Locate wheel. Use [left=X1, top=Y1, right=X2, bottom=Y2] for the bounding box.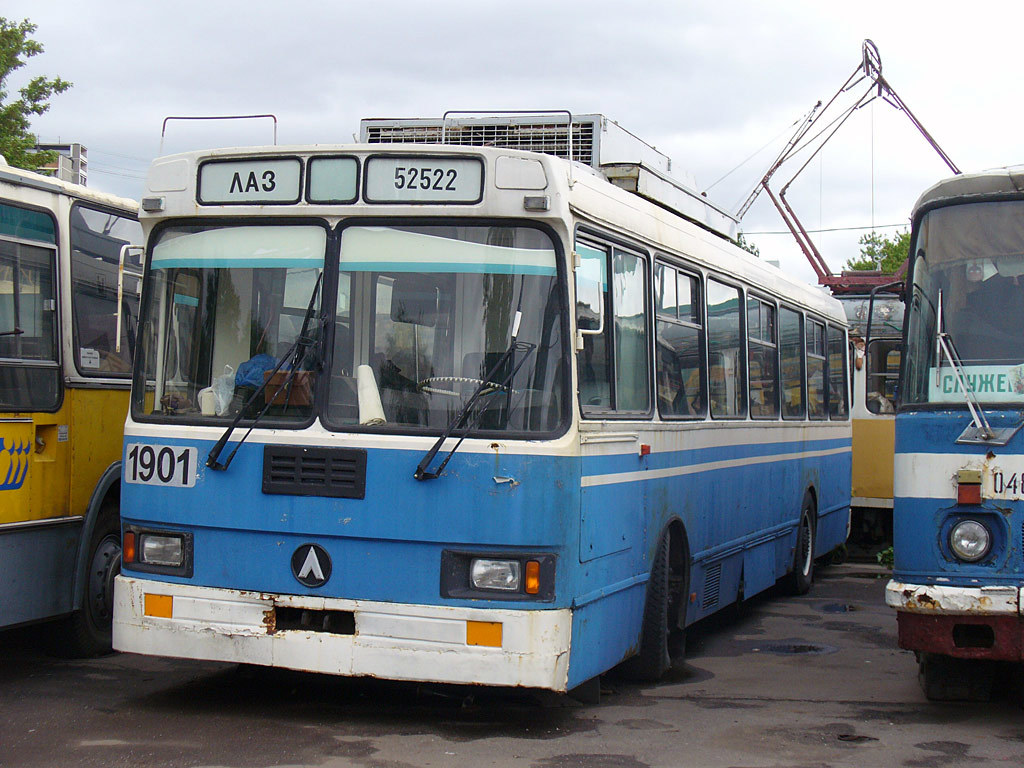
[left=415, top=376, right=520, bottom=397].
